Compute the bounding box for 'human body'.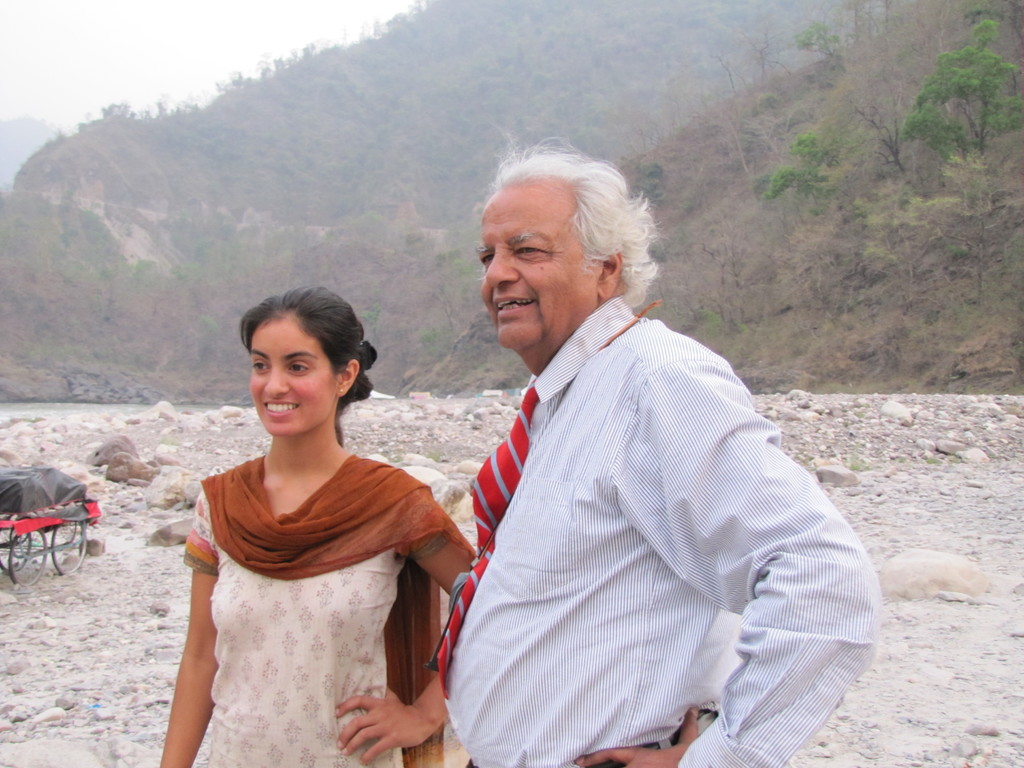
bbox(154, 459, 472, 767).
